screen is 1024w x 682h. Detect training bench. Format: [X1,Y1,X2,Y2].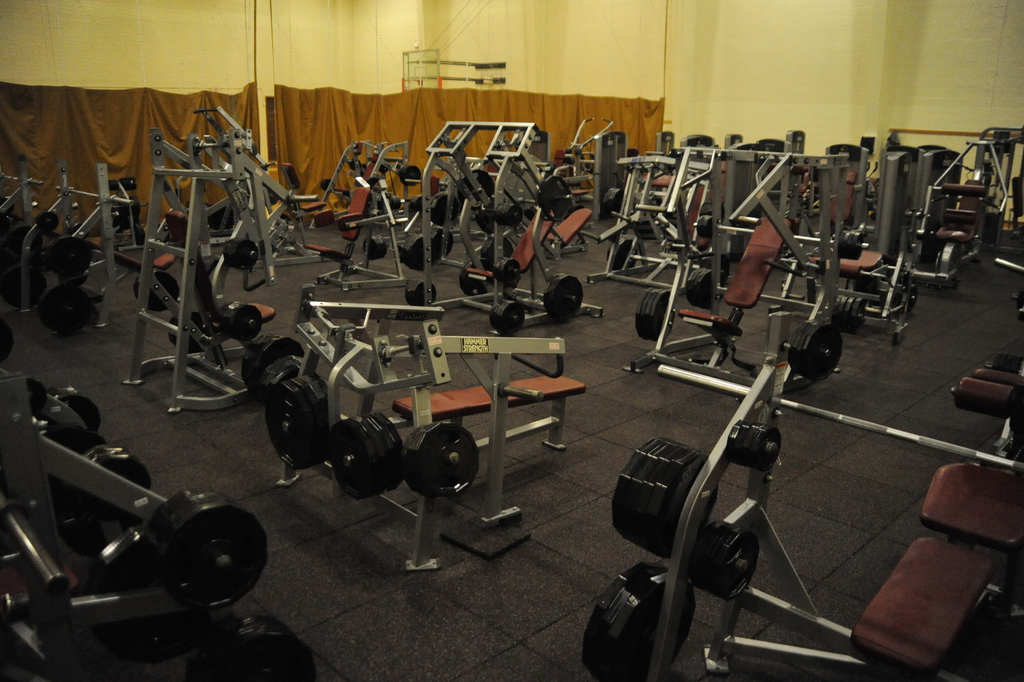
[0,368,322,681].
